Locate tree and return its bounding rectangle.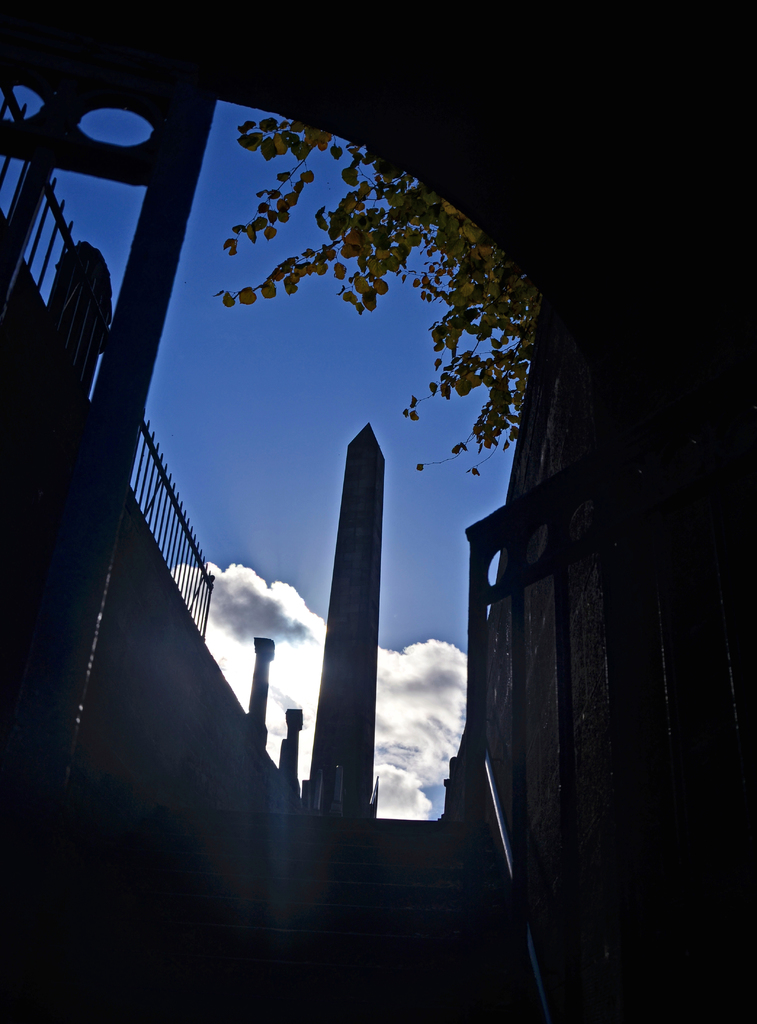
[left=212, top=106, right=537, bottom=476].
